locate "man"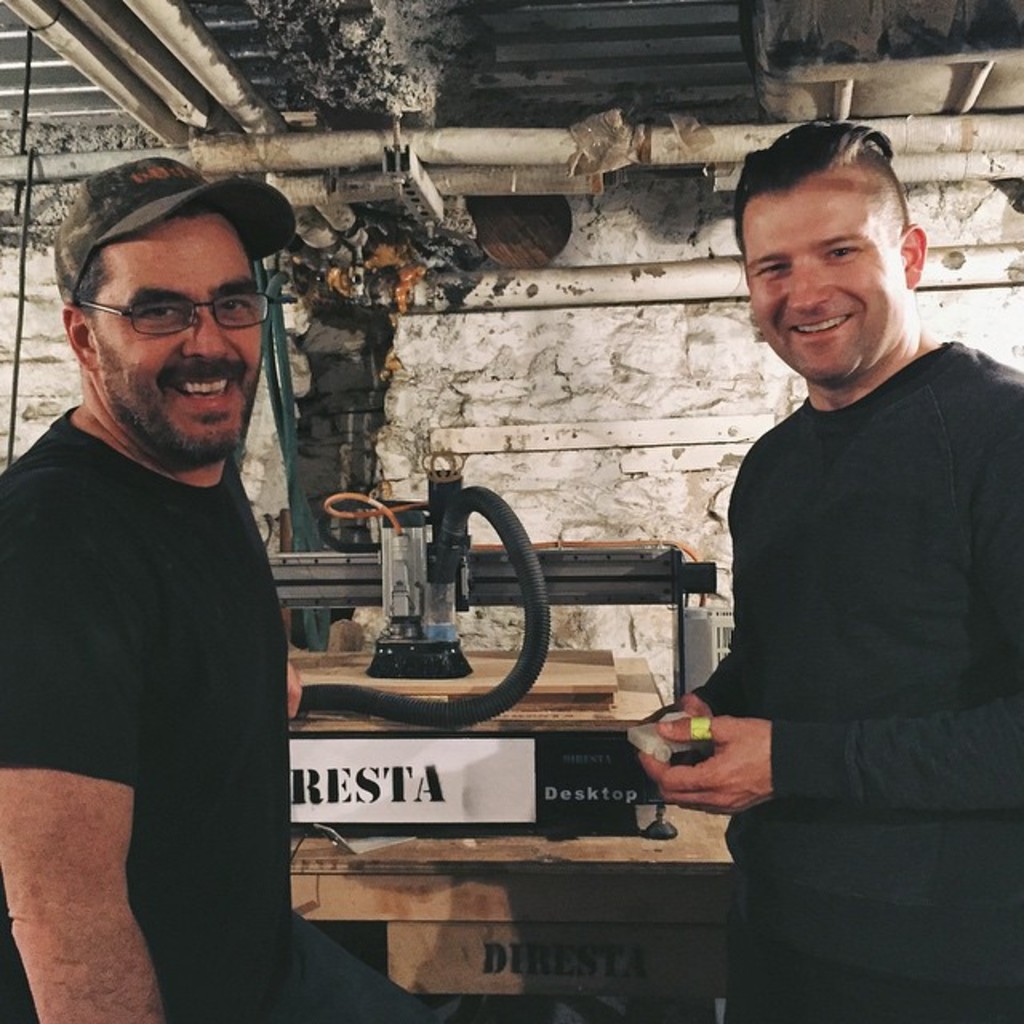
0,149,282,1022
